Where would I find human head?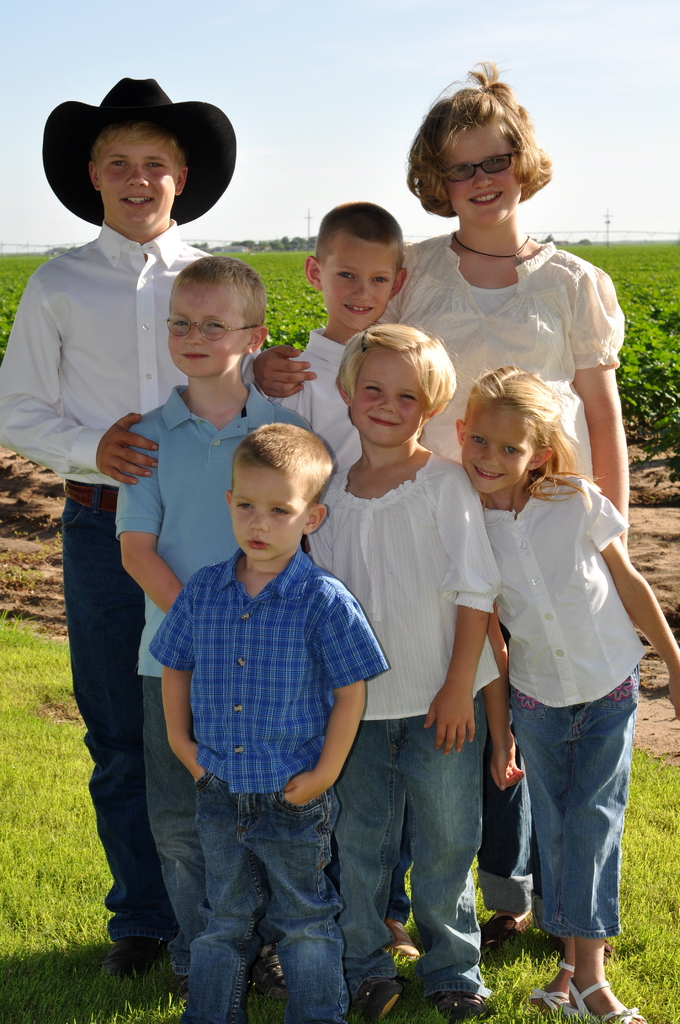
At x1=416 y1=84 x2=528 y2=232.
